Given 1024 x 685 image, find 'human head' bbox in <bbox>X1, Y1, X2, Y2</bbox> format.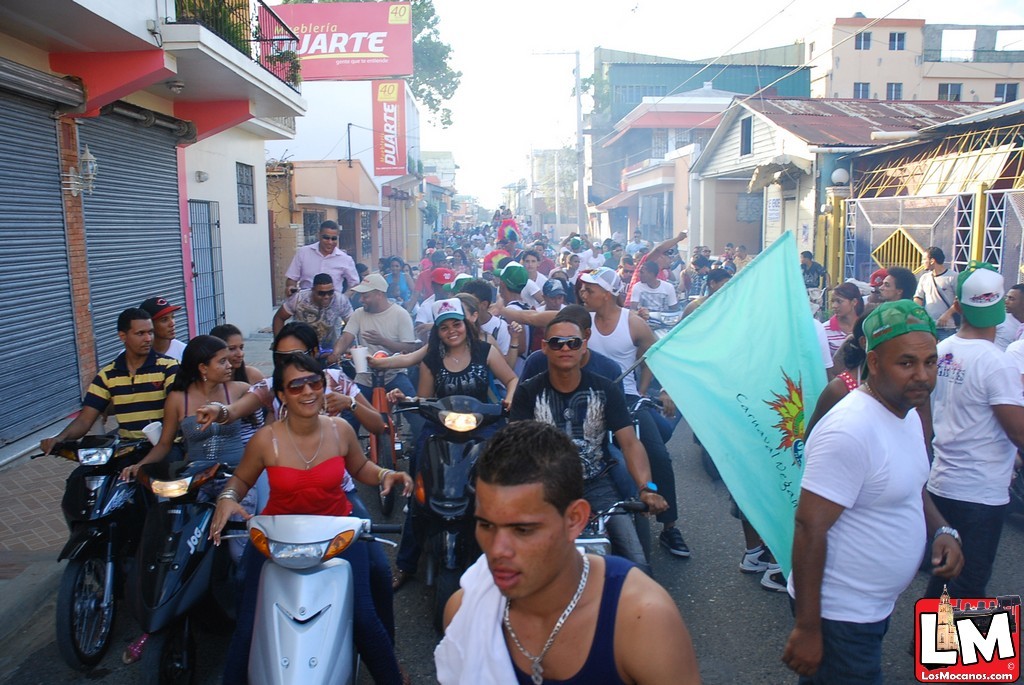
<bbox>311, 270, 336, 305</bbox>.
